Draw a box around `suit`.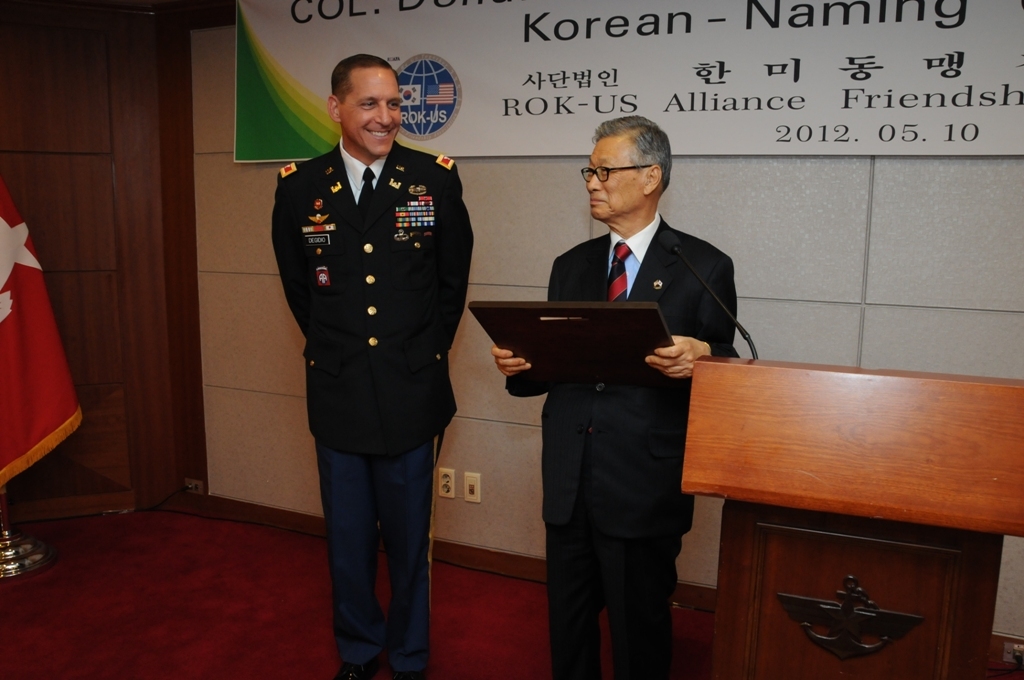
(left=265, top=132, right=475, bottom=462).
